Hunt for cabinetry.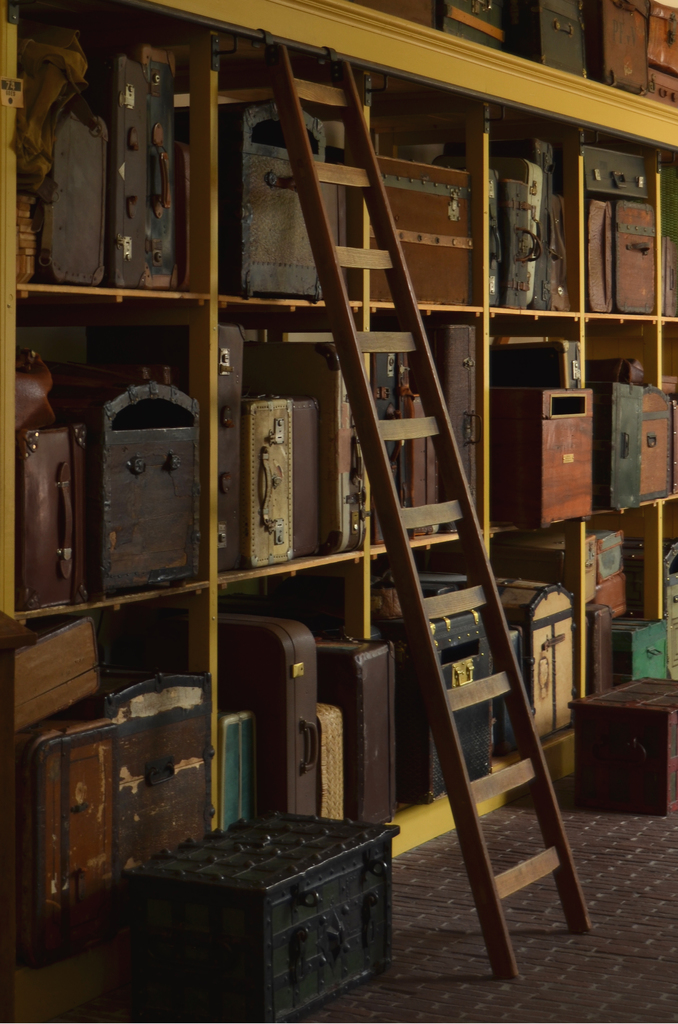
Hunted down at box=[632, 1, 677, 113].
